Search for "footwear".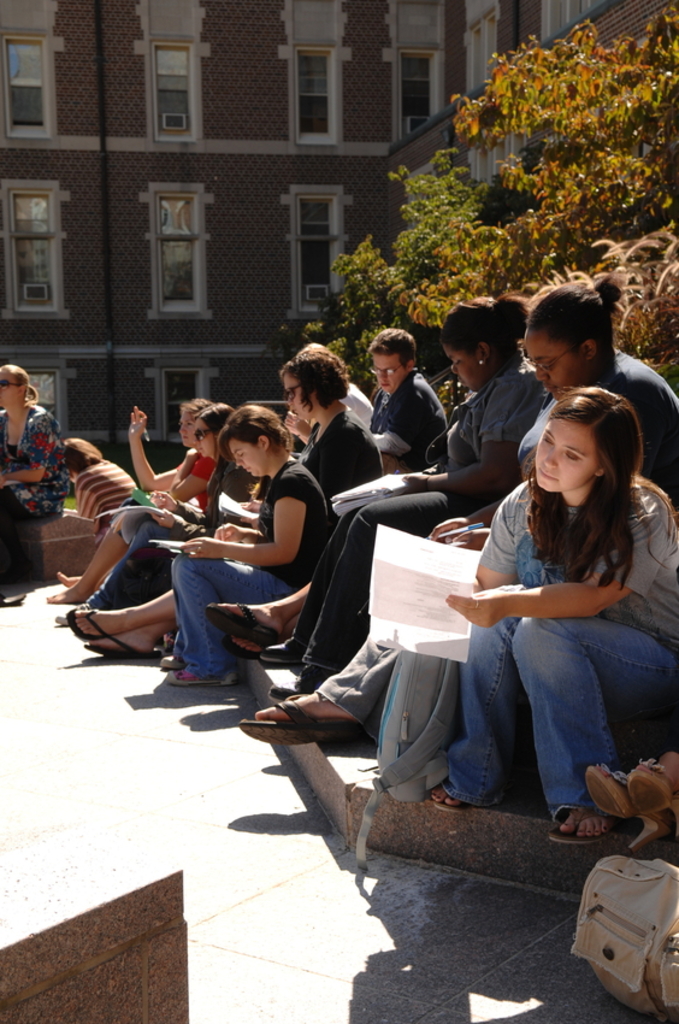
Found at (262,640,302,661).
